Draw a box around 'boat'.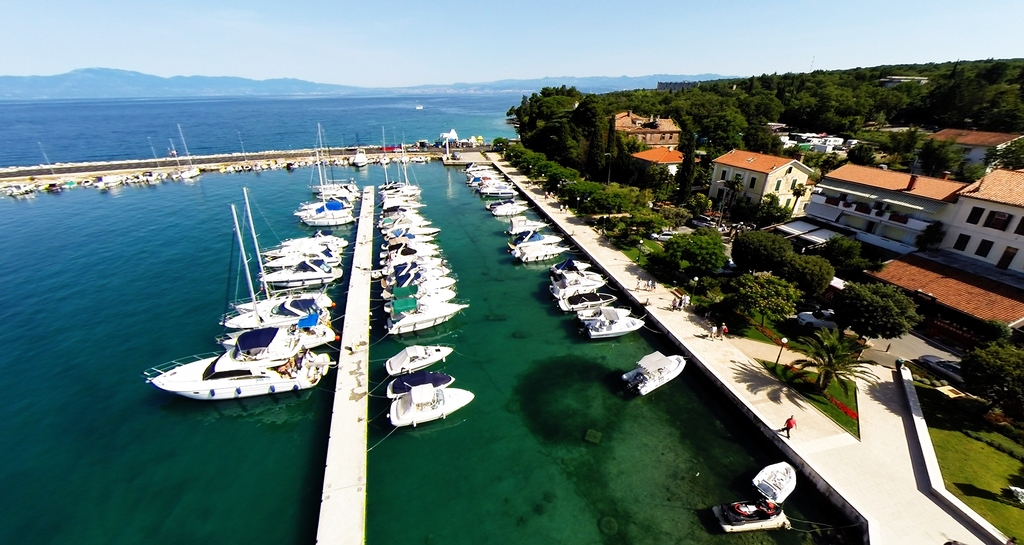
(582,324,649,340).
